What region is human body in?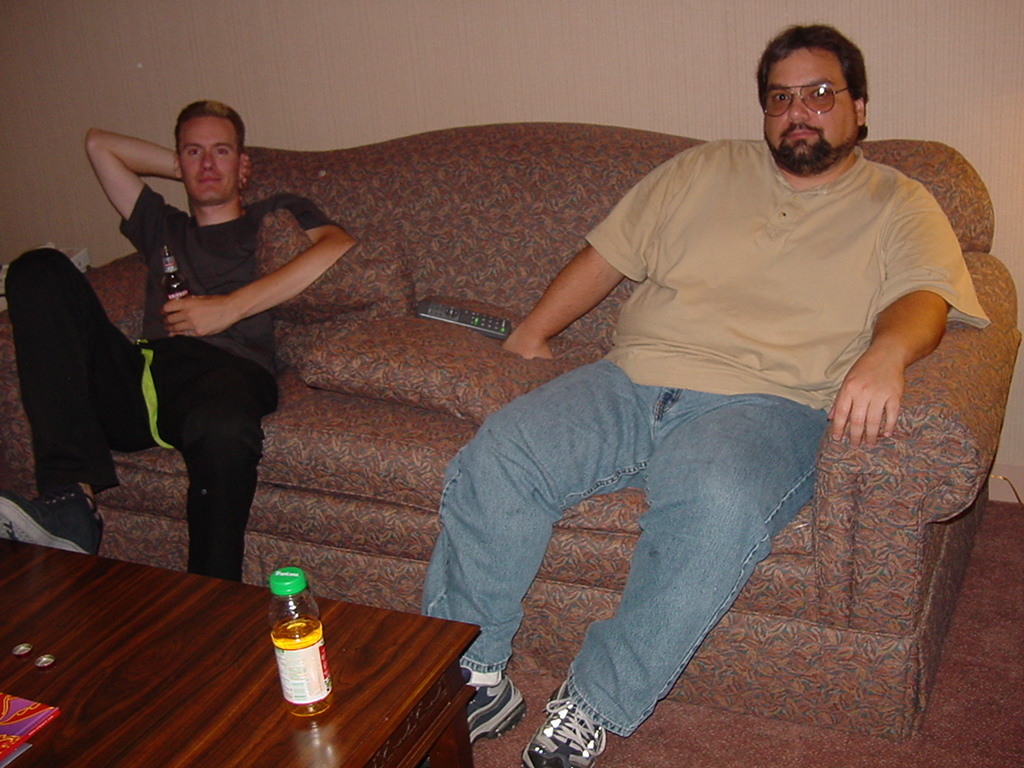
box=[420, 139, 987, 767].
